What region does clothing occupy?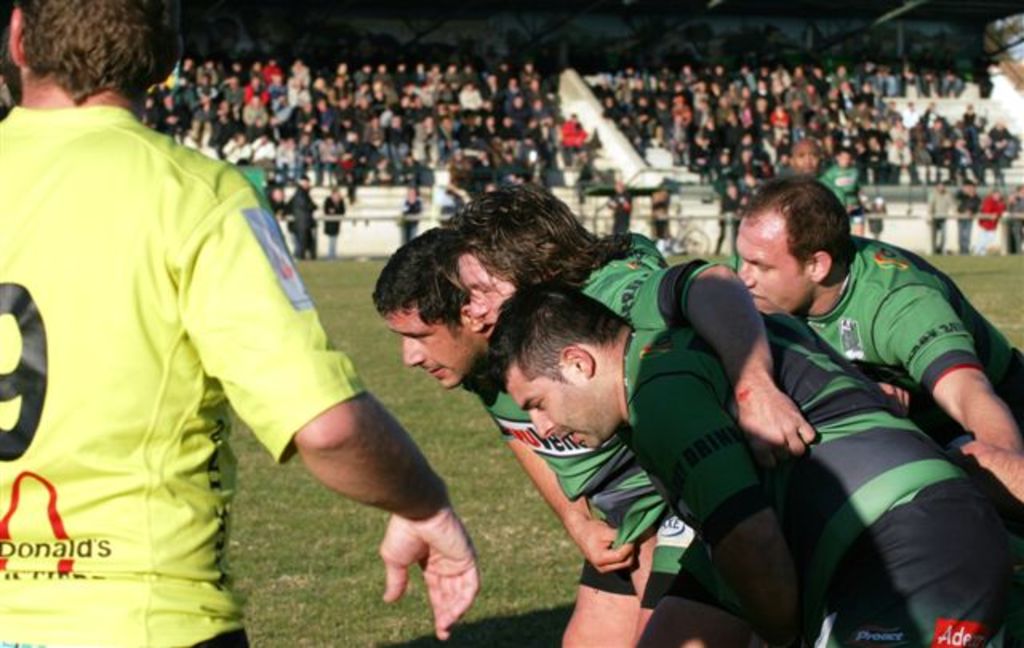
bbox=[29, 34, 430, 627].
